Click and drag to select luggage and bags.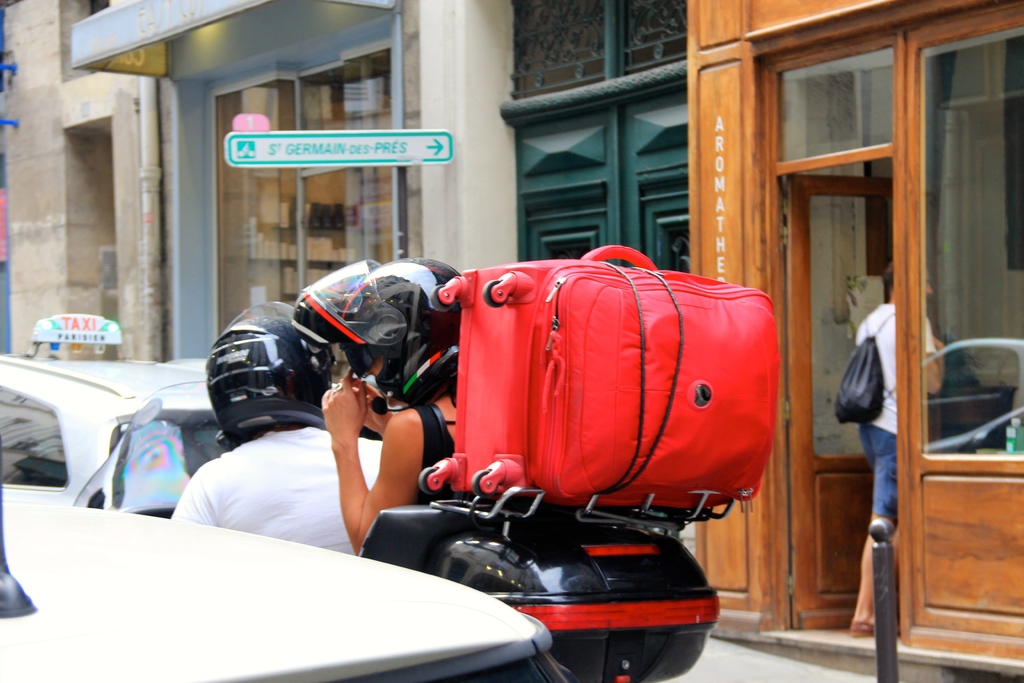
Selection: box=[440, 242, 774, 536].
